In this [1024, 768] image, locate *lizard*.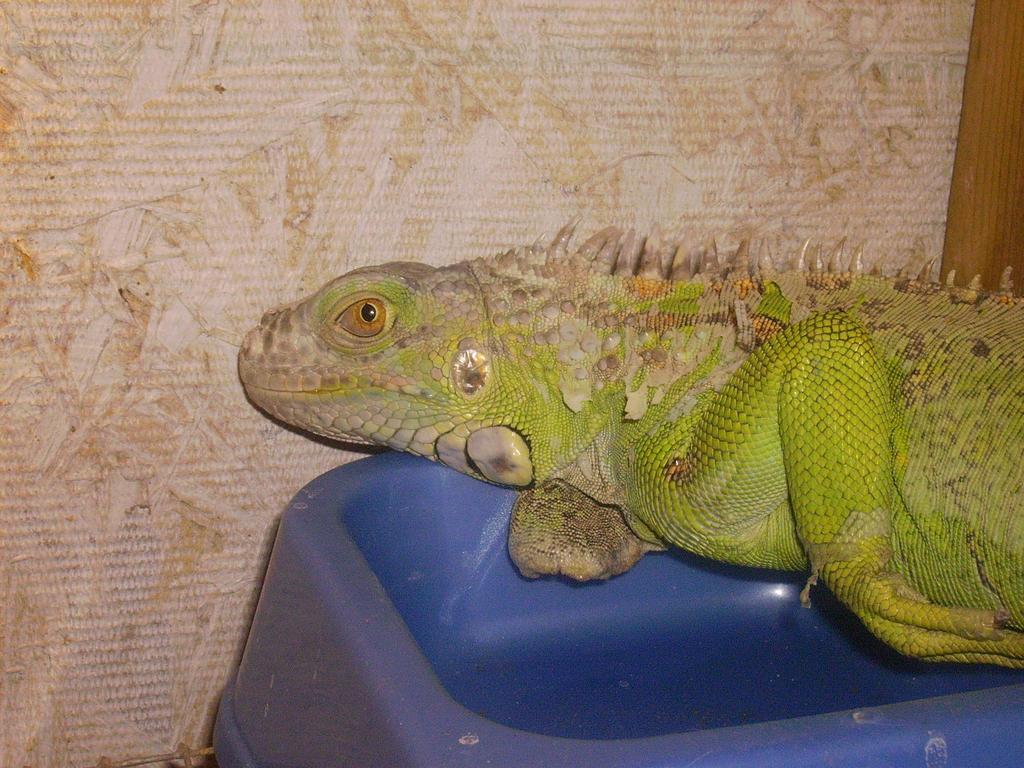
Bounding box: {"x1": 233, "y1": 211, "x2": 1021, "y2": 666}.
